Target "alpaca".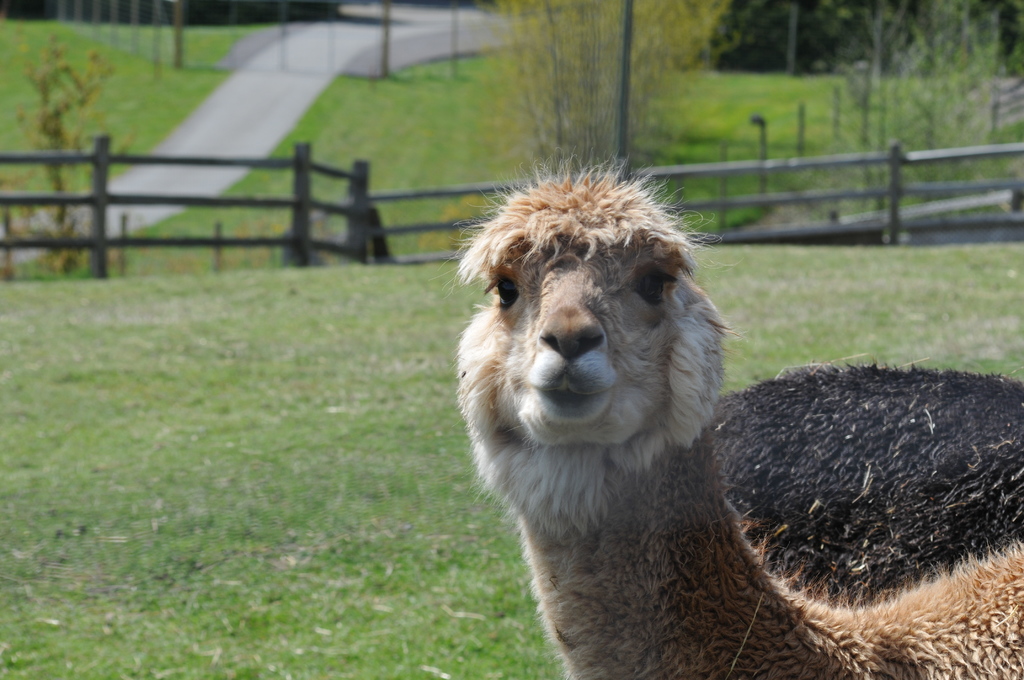
Target region: locate(719, 355, 1023, 607).
